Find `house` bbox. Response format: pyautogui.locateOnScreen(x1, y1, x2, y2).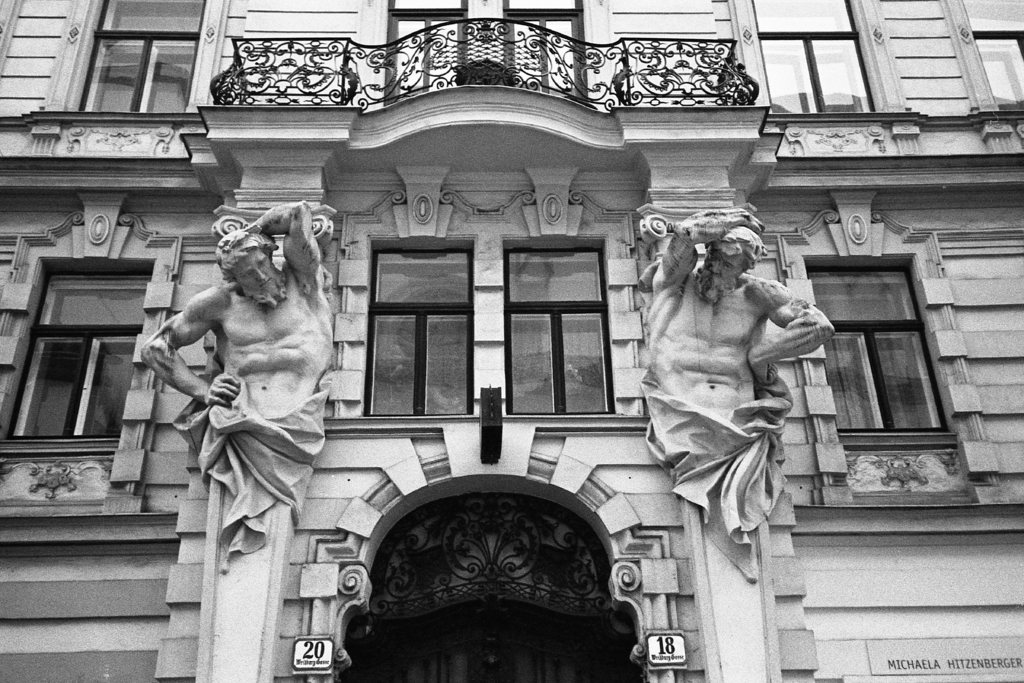
pyautogui.locateOnScreen(0, 2, 1023, 680).
